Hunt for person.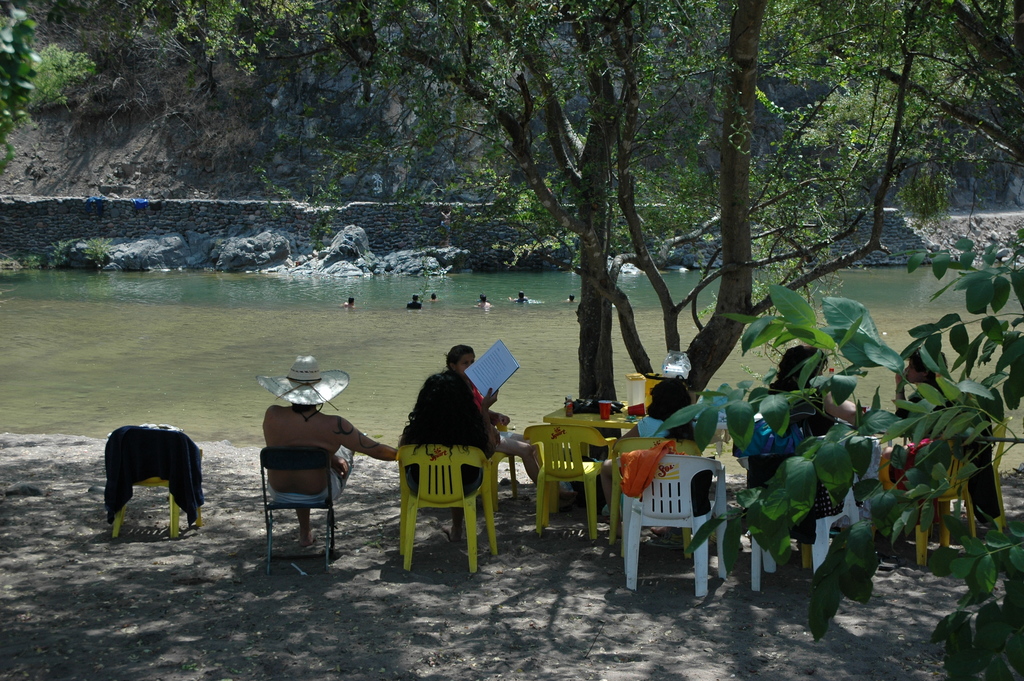
Hunted down at {"left": 256, "top": 359, "right": 399, "bottom": 548}.
